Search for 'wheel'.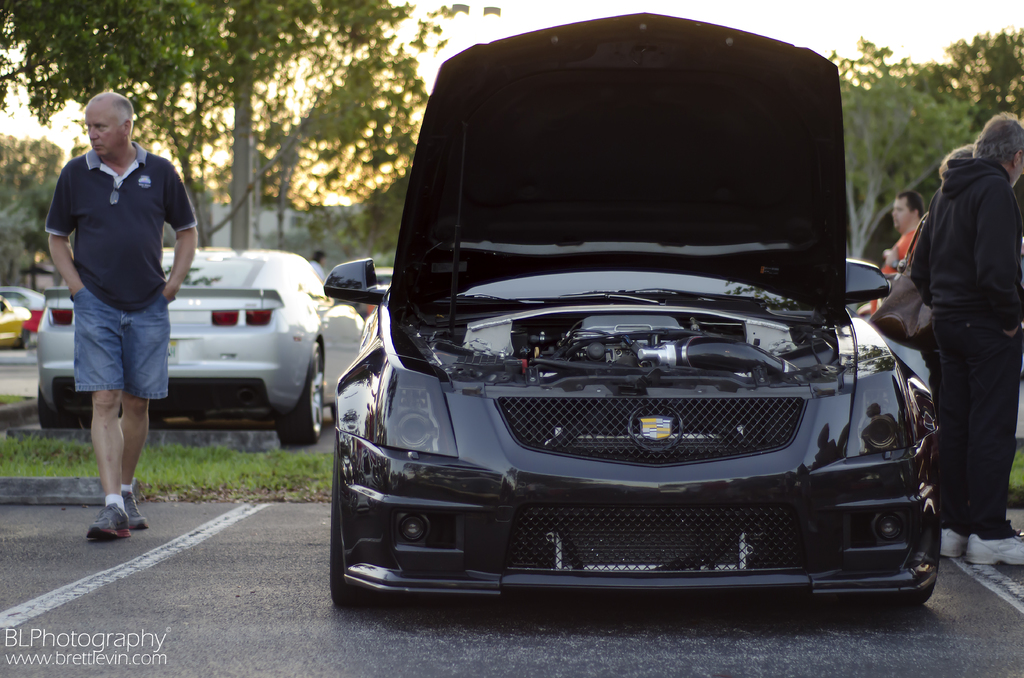
Found at (328, 407, 340, 426).
